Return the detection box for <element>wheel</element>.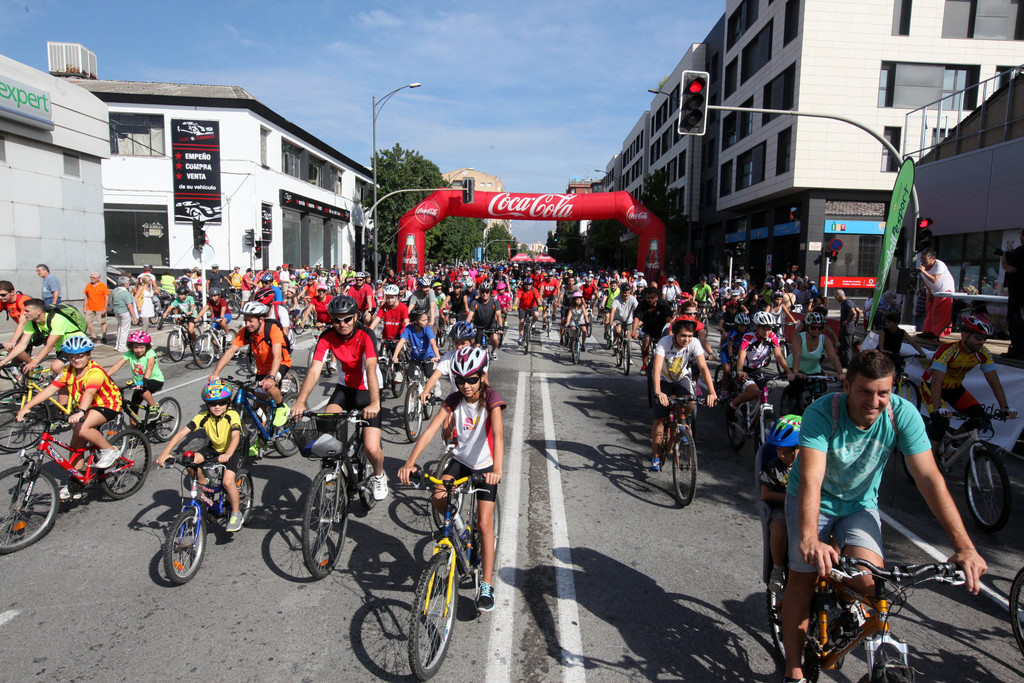
rect(166, 325, 192, 363).
